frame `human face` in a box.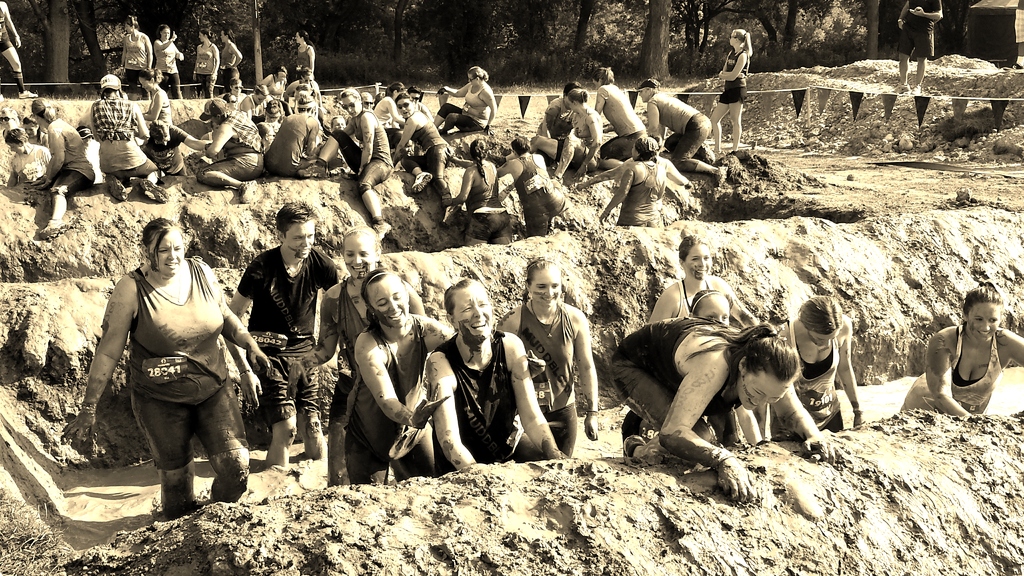
bbox(369, 275, 413, 324).
